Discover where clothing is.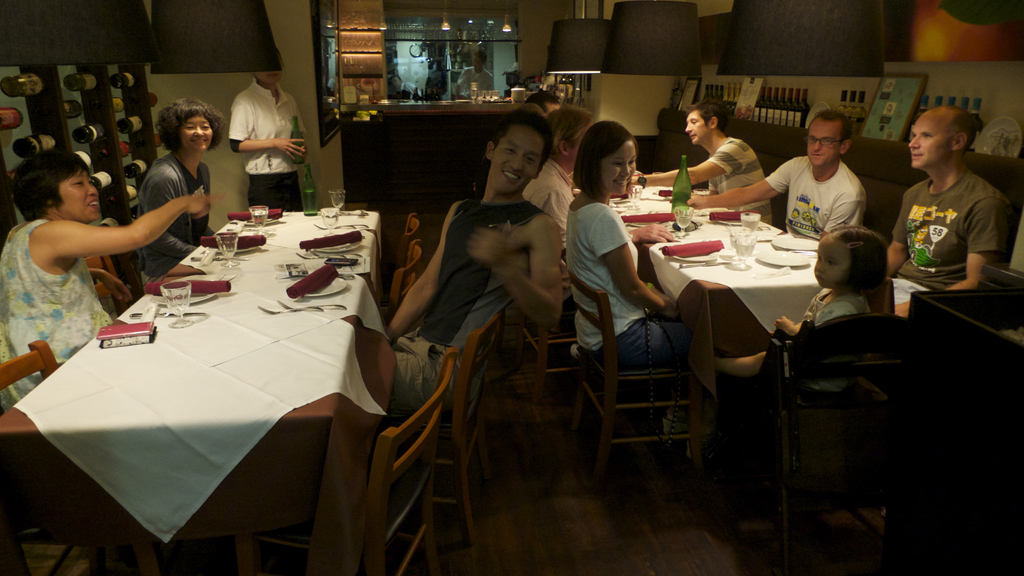
Discovered at region(763, 156, 869, 239).
